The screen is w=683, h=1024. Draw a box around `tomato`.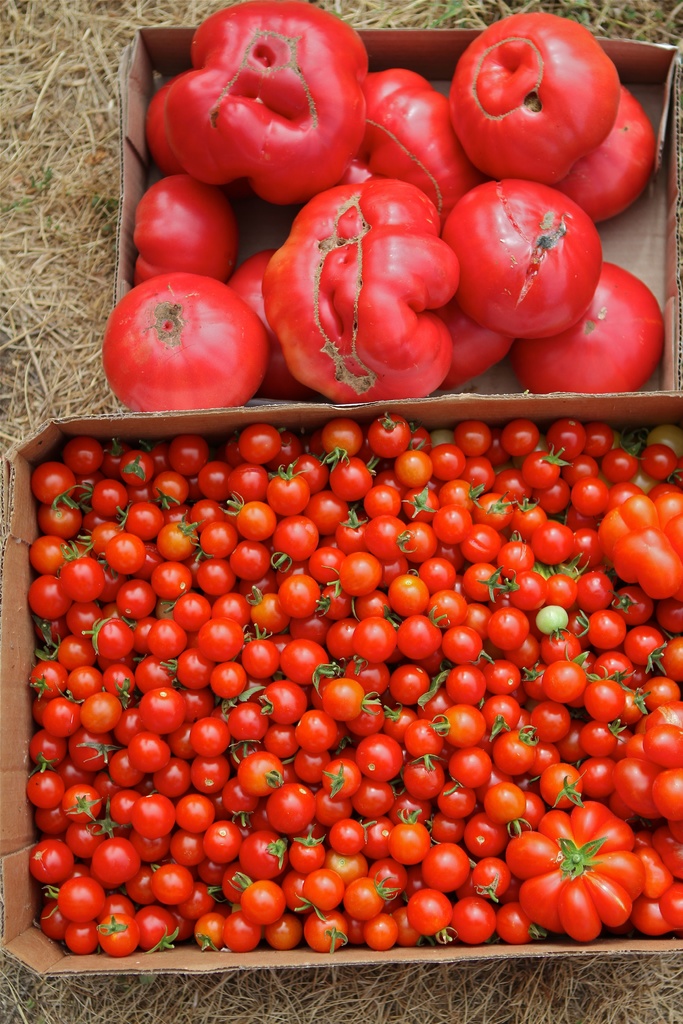
select_region(129, 172, 229, 289).
